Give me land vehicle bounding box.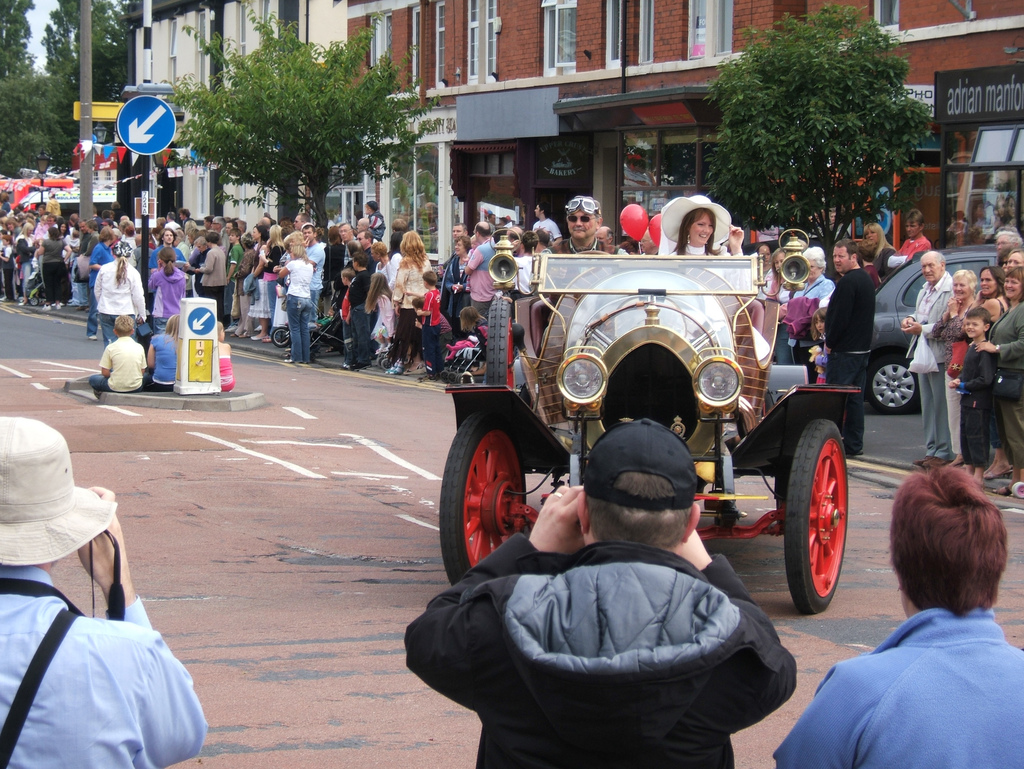
(427, 205, 886, 639).
